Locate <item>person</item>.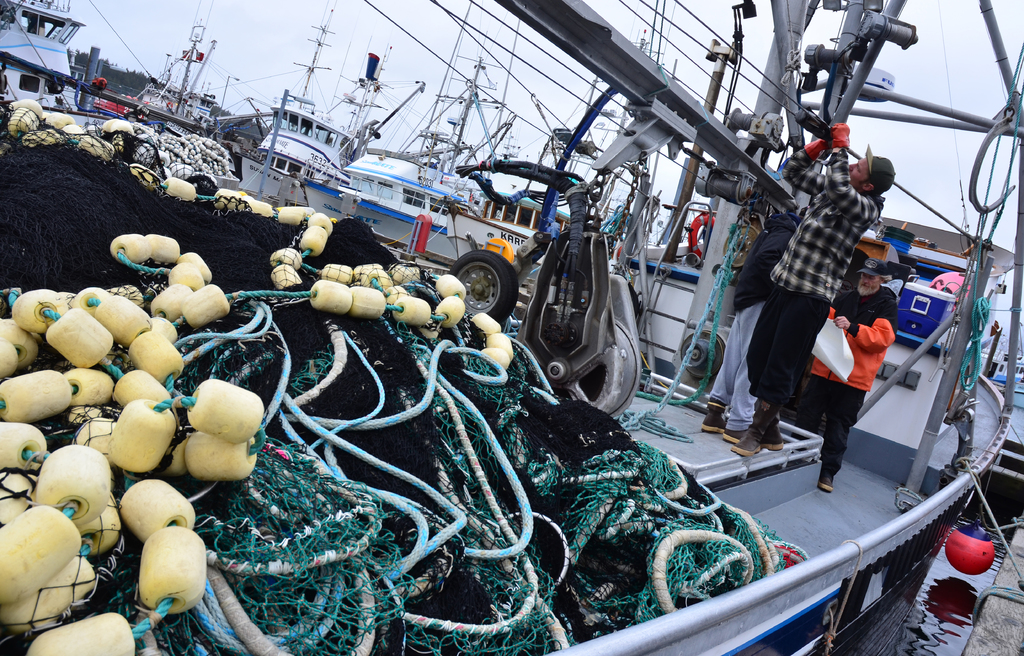
Bounding box: [793,258,894,493].
